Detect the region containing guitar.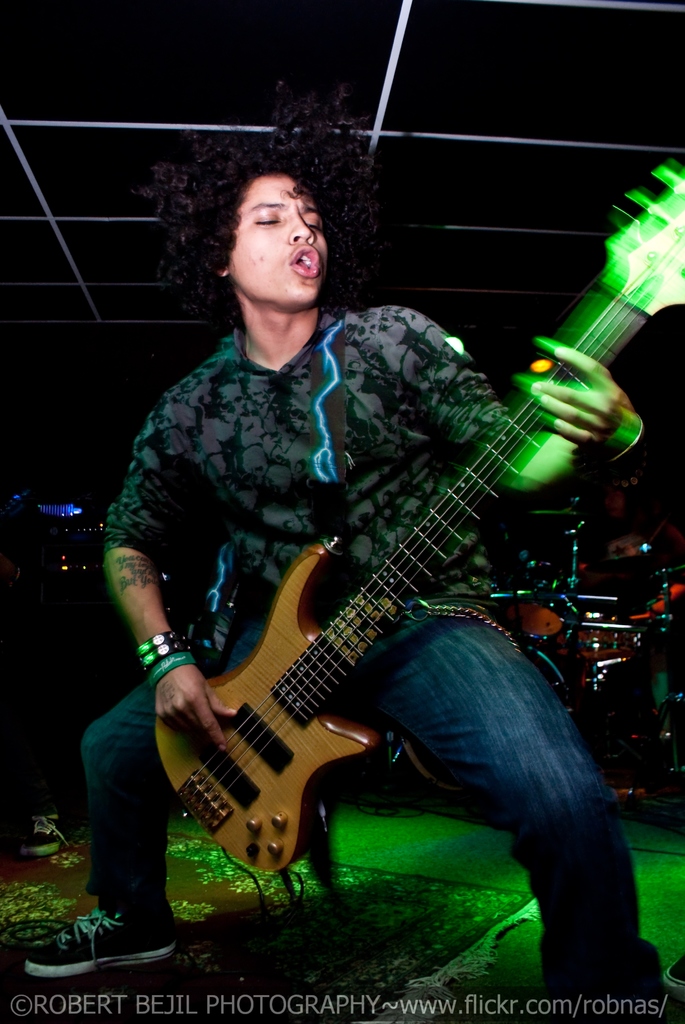
box(138, 151, 684, 891).
